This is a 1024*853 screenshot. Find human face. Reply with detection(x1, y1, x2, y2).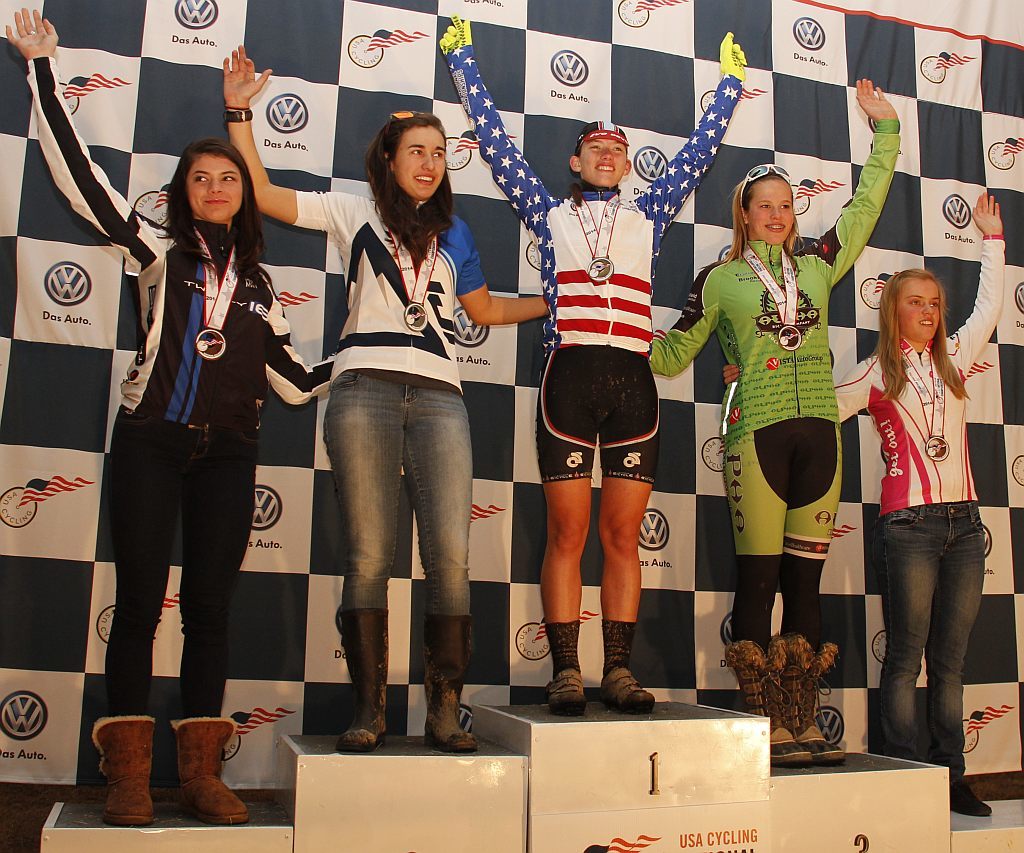
detection(190, 153, 242, 223).
